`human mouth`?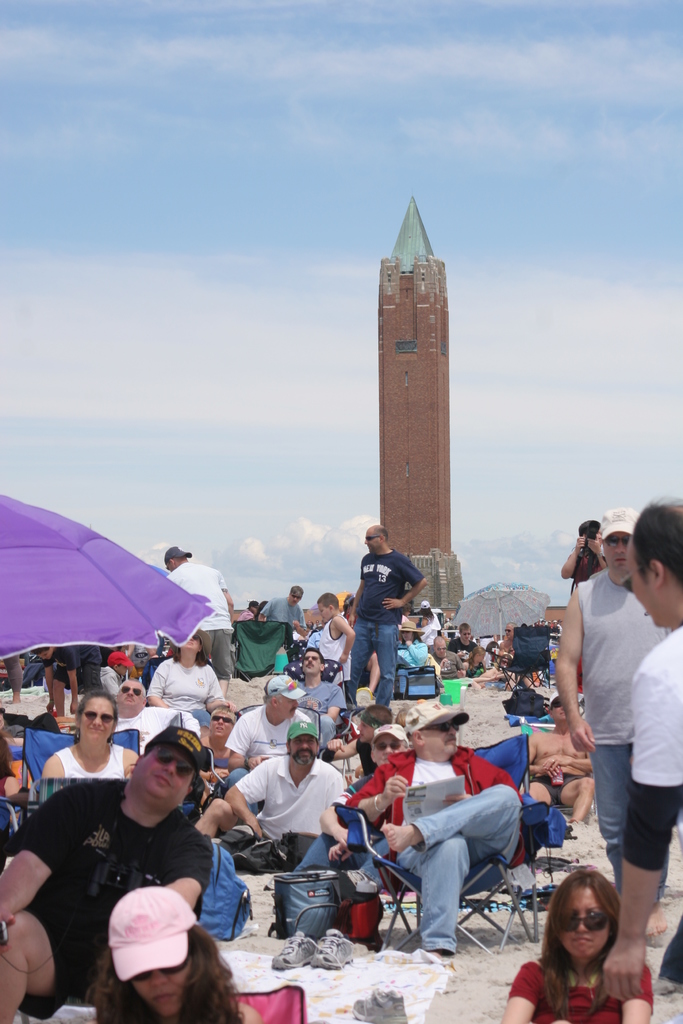
[left=566, top=935, right=602, bottom=946]
